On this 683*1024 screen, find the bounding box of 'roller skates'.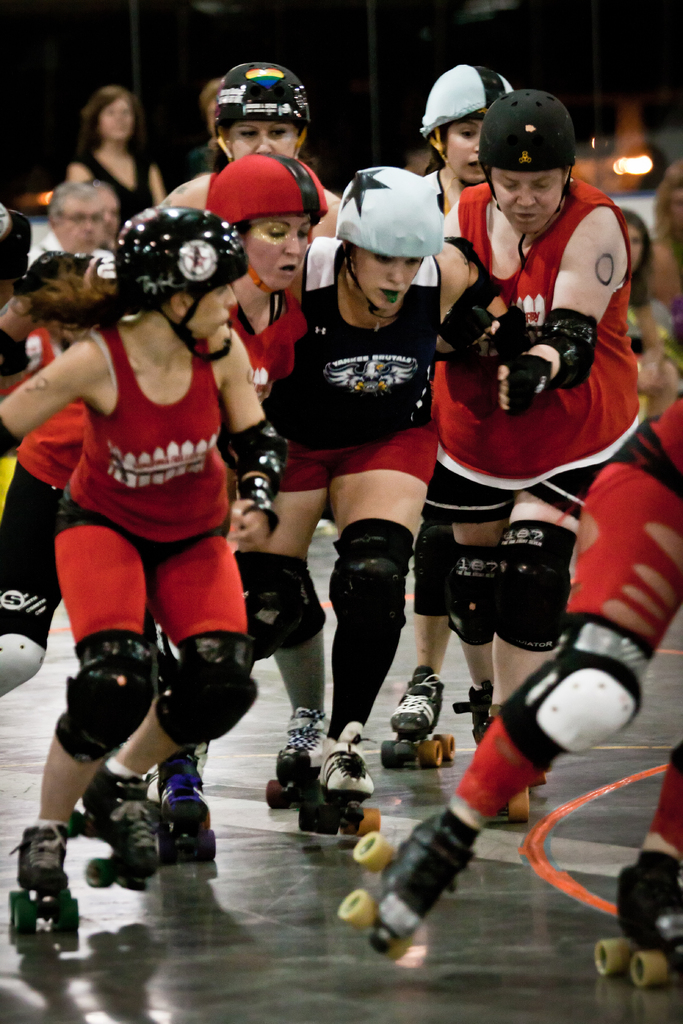
Bounding box: bbox(332, 805, 484, 972).
